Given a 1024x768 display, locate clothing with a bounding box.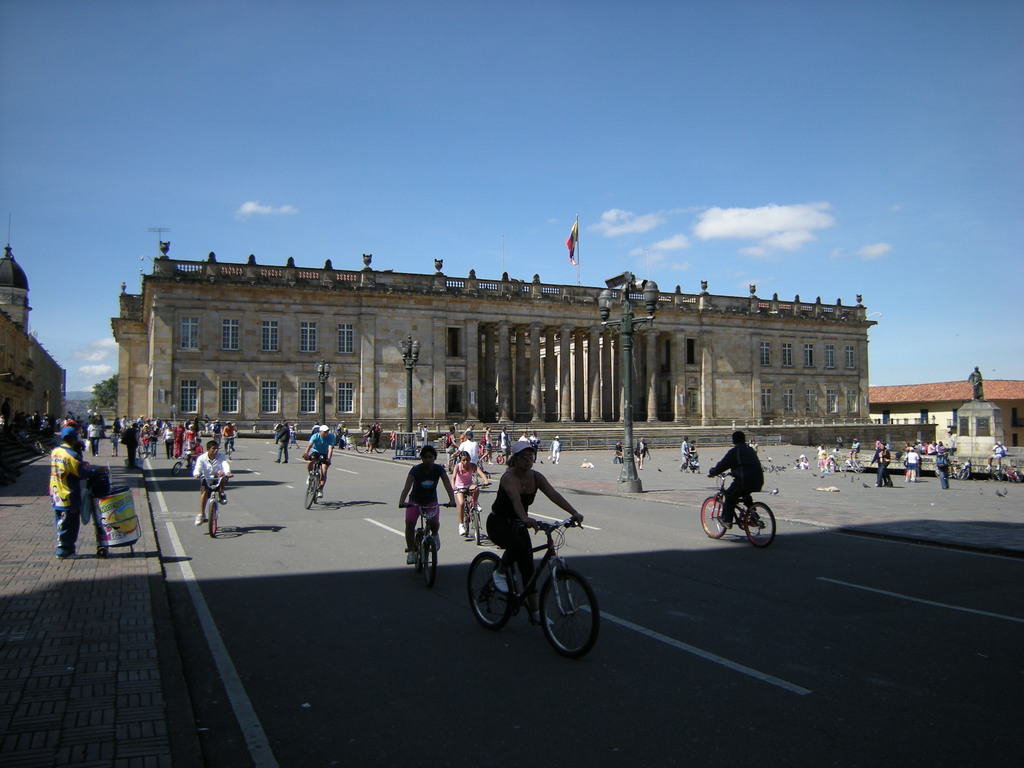
Located: x1=88 y1=422 x2=100 y2=454.
